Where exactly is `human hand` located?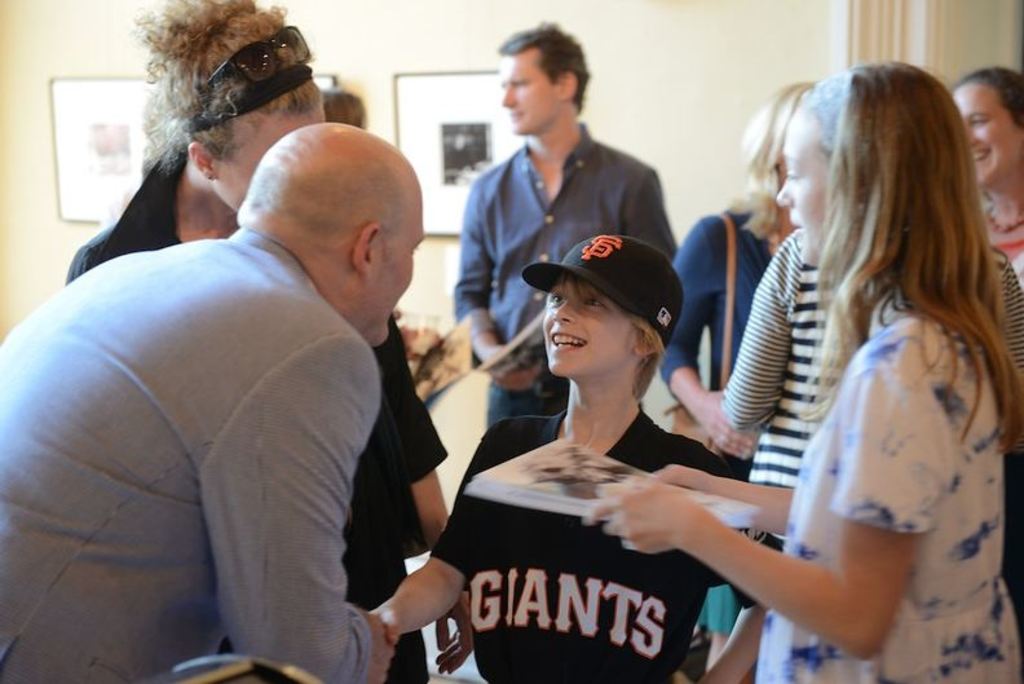
Its bounding box is region(491, 366, 544, 392).
